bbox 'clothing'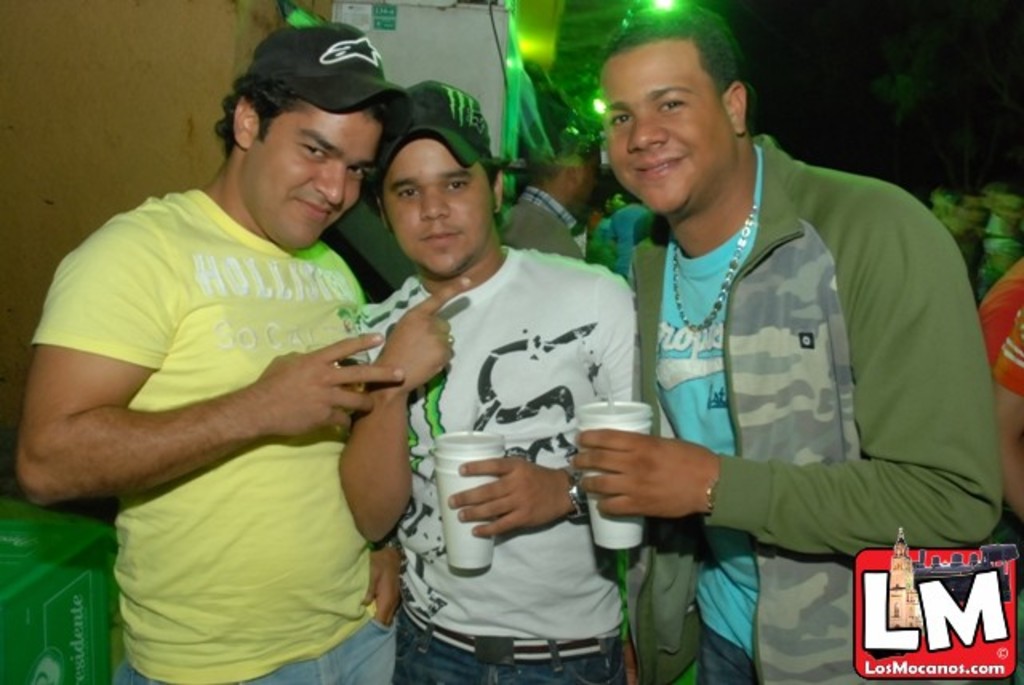
[365, 274, 637, 635]
